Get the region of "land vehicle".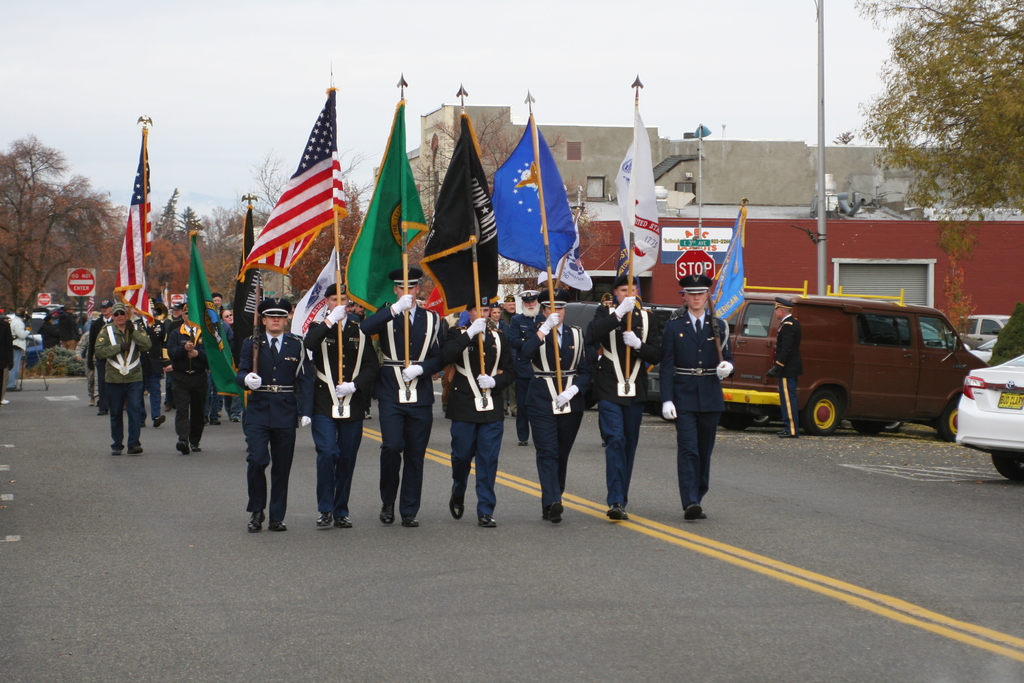
[x1=559, y1=299, x2=735, y2=409].
